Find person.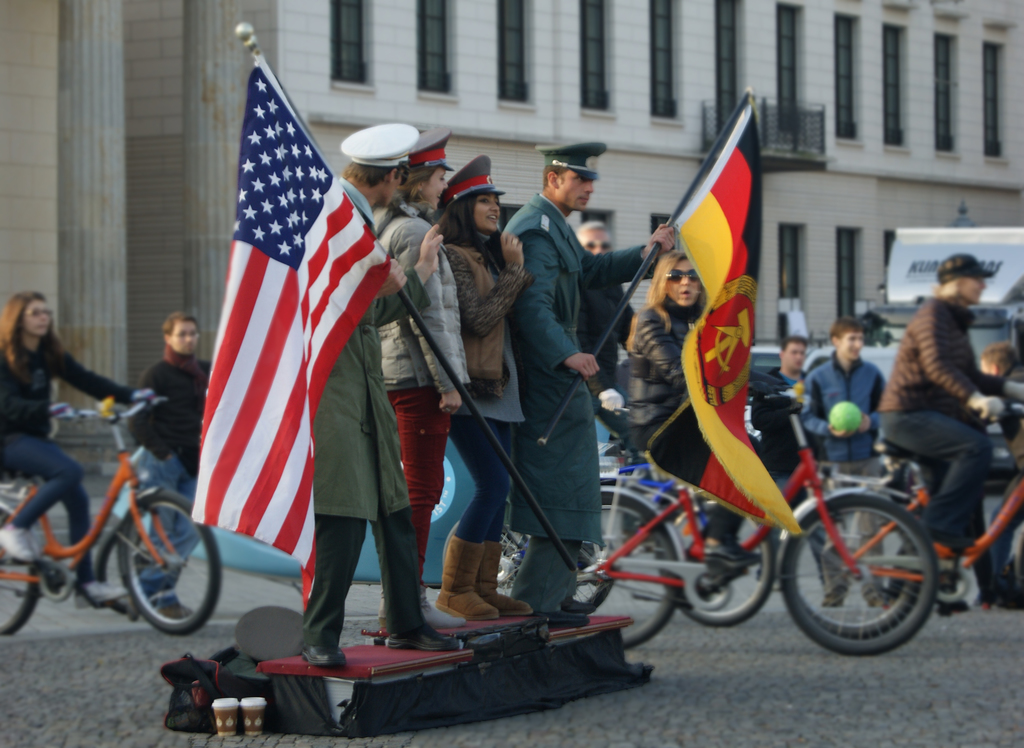
box(4, 293, 157, 608).
